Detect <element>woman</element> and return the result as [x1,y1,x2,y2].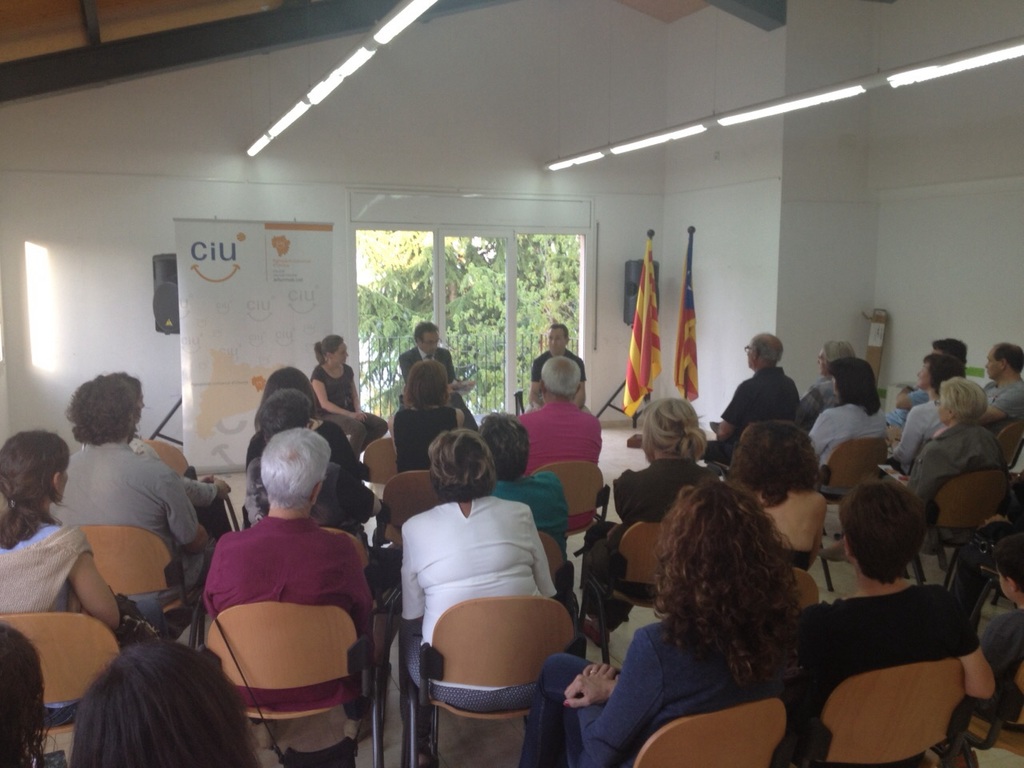
[312,331,386,458].
